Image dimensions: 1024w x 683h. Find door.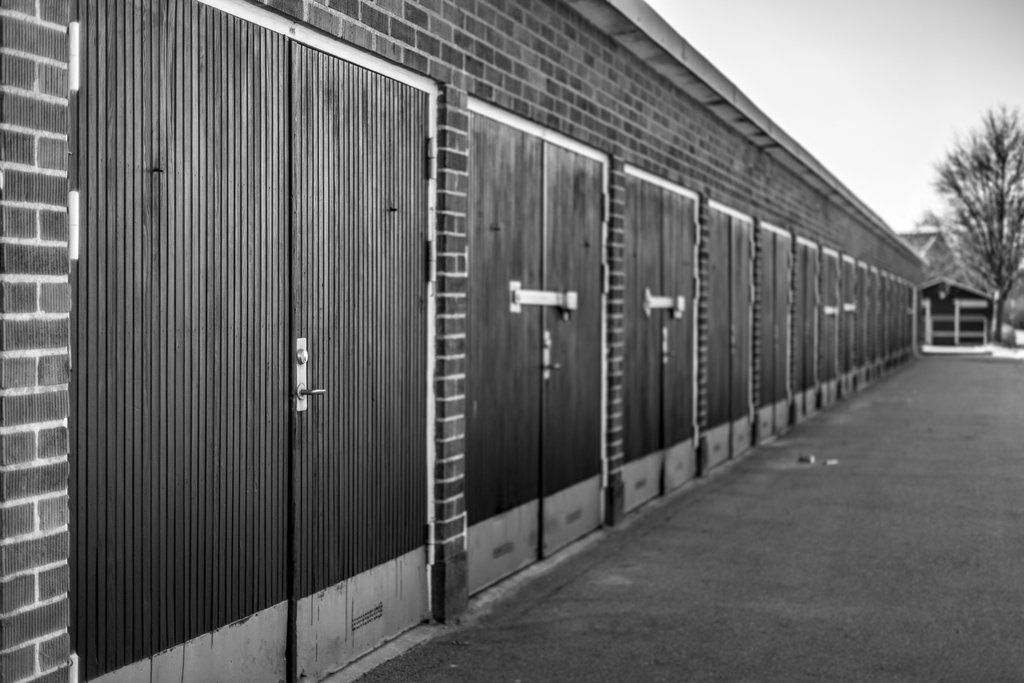
67 0 439 682.
